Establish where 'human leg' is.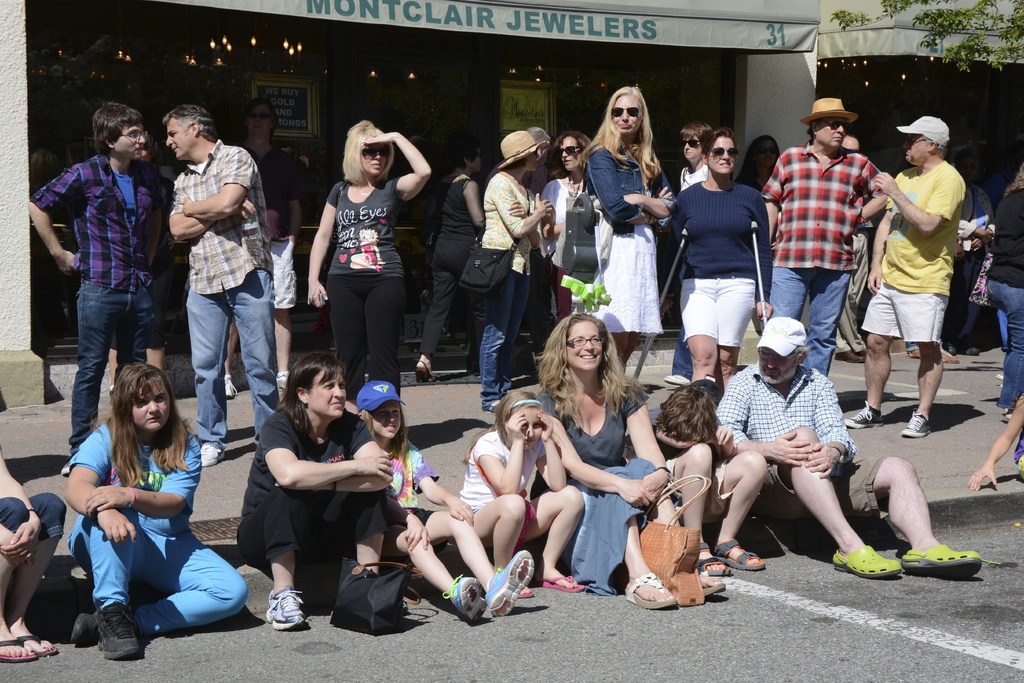
Established at 266/554/303/628.
